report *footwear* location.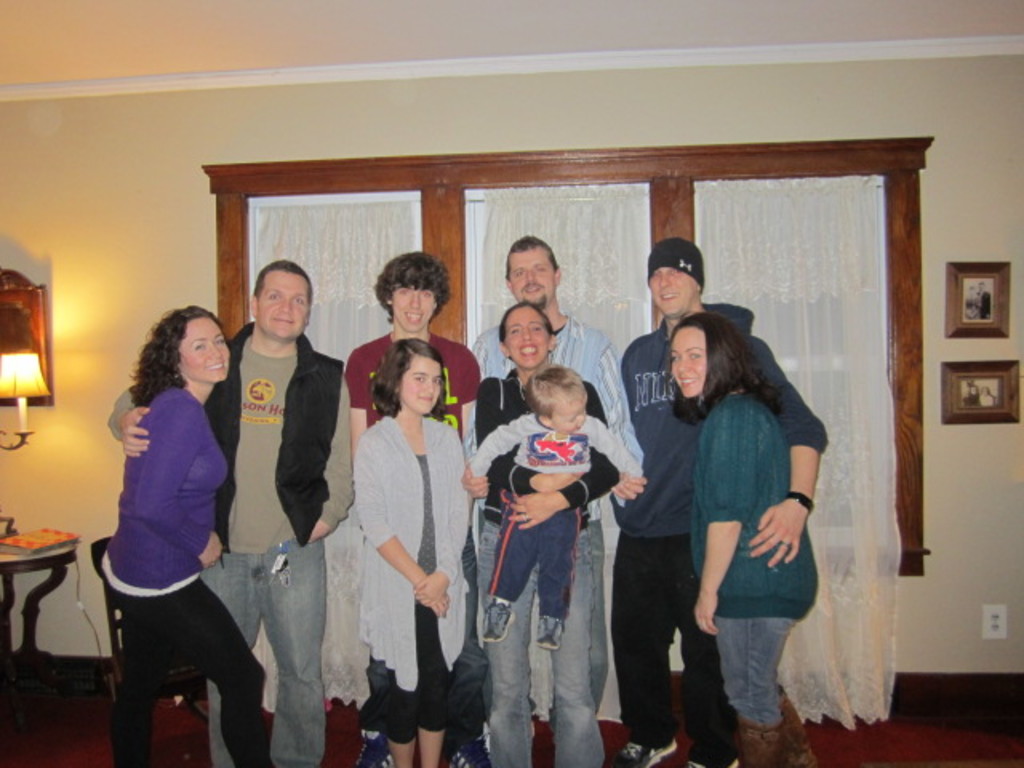
Report: <region>606, 739, 682, 766</region>.
